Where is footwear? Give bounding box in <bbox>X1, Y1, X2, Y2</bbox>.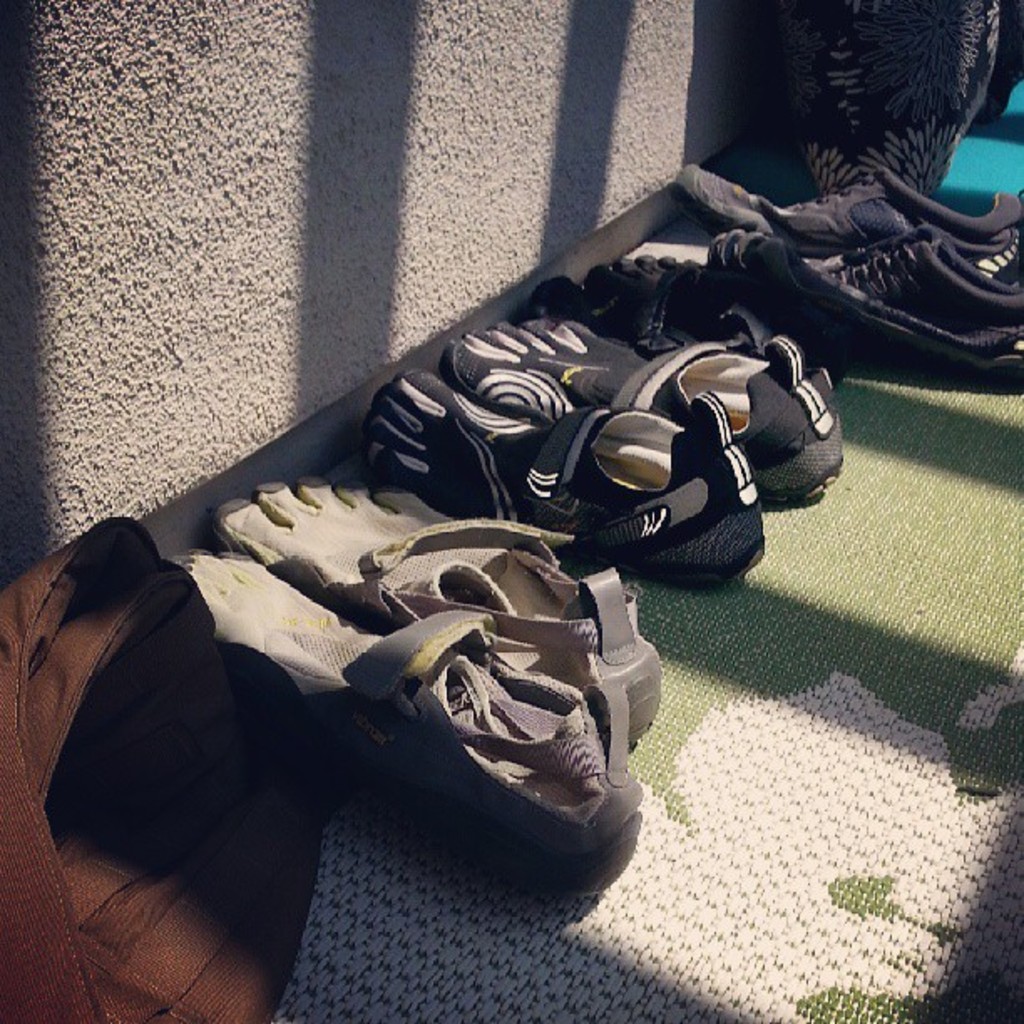
<bbox>442, 323, 840, 519</bbox>.
